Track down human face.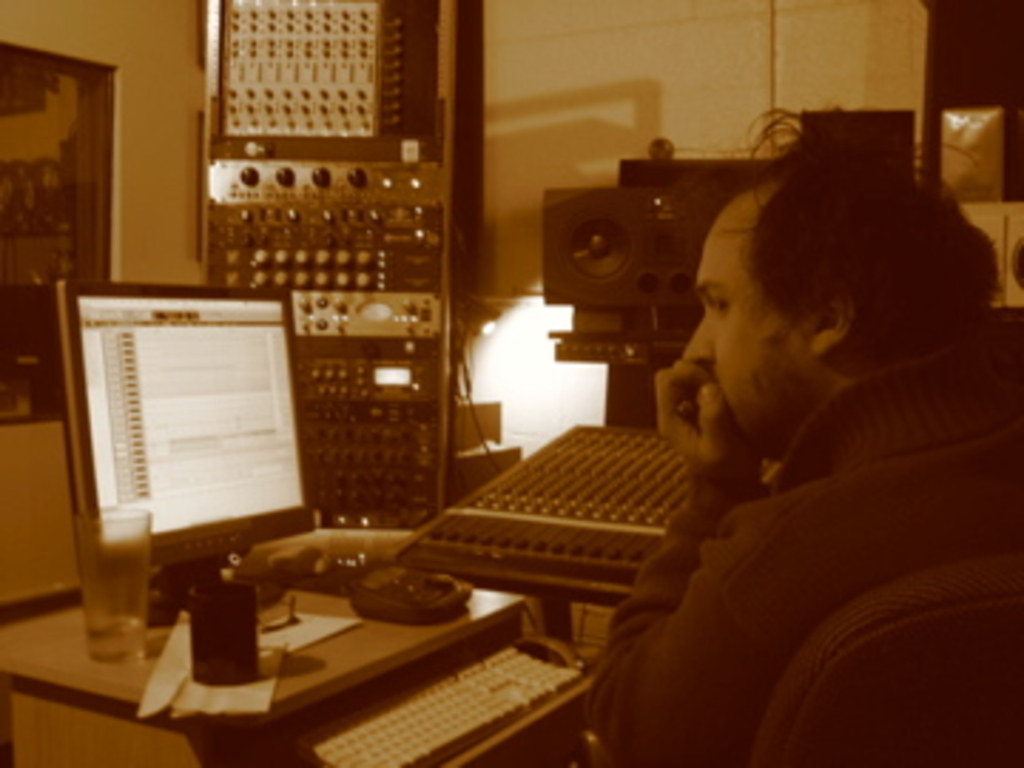
Tracked to 683:213:808:447.
